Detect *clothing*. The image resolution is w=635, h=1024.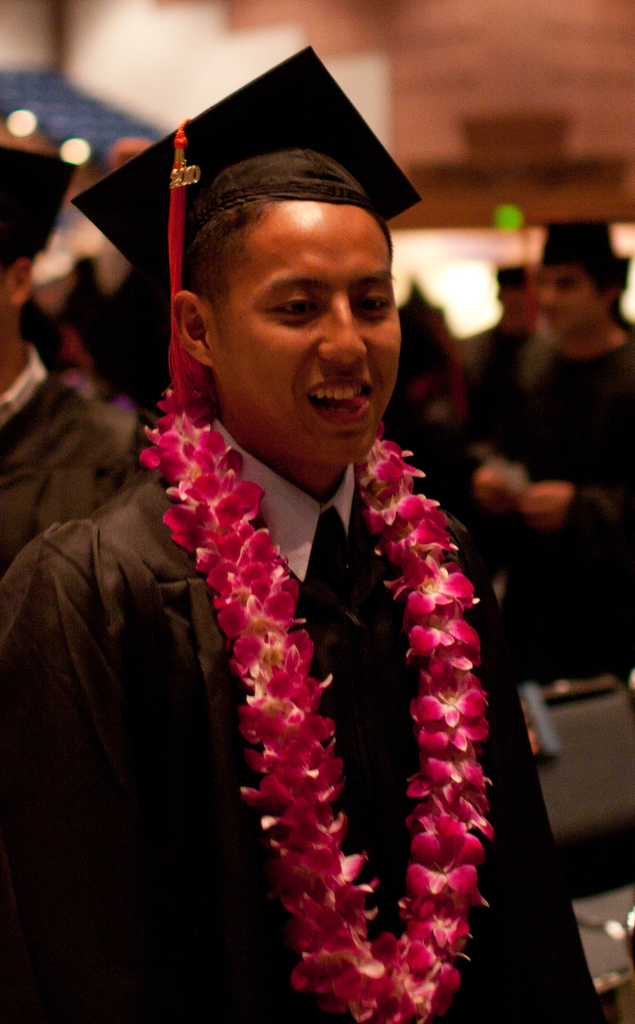
(499,333,634,694).
